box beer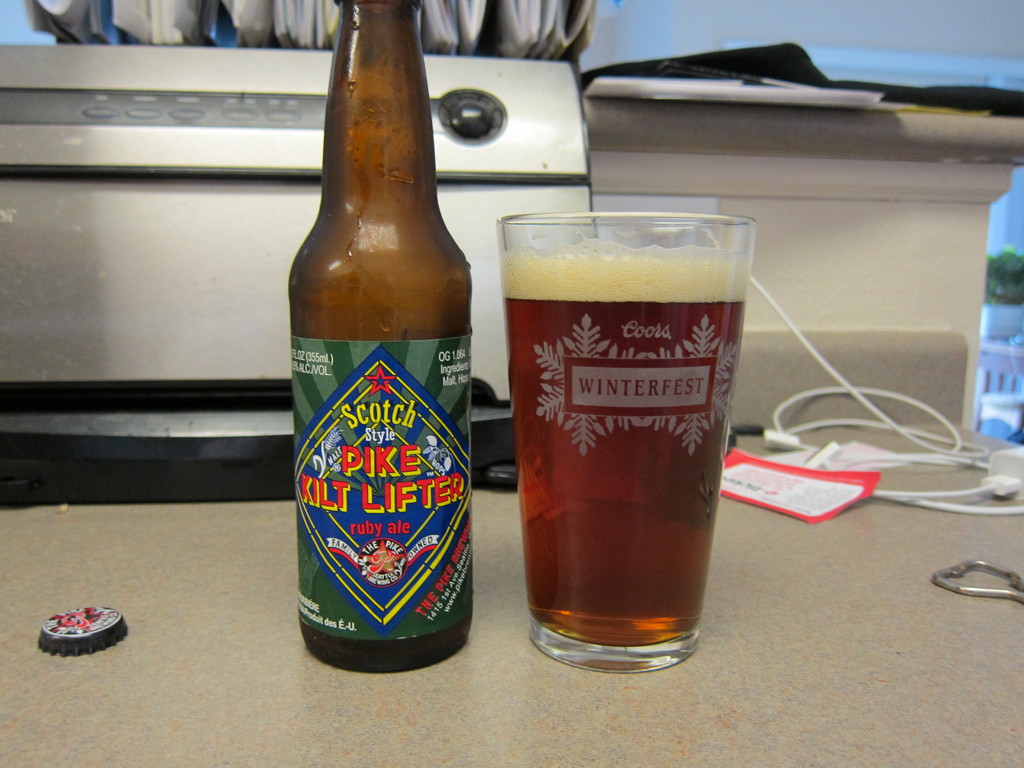
crop(502, 248, 747, 641)
